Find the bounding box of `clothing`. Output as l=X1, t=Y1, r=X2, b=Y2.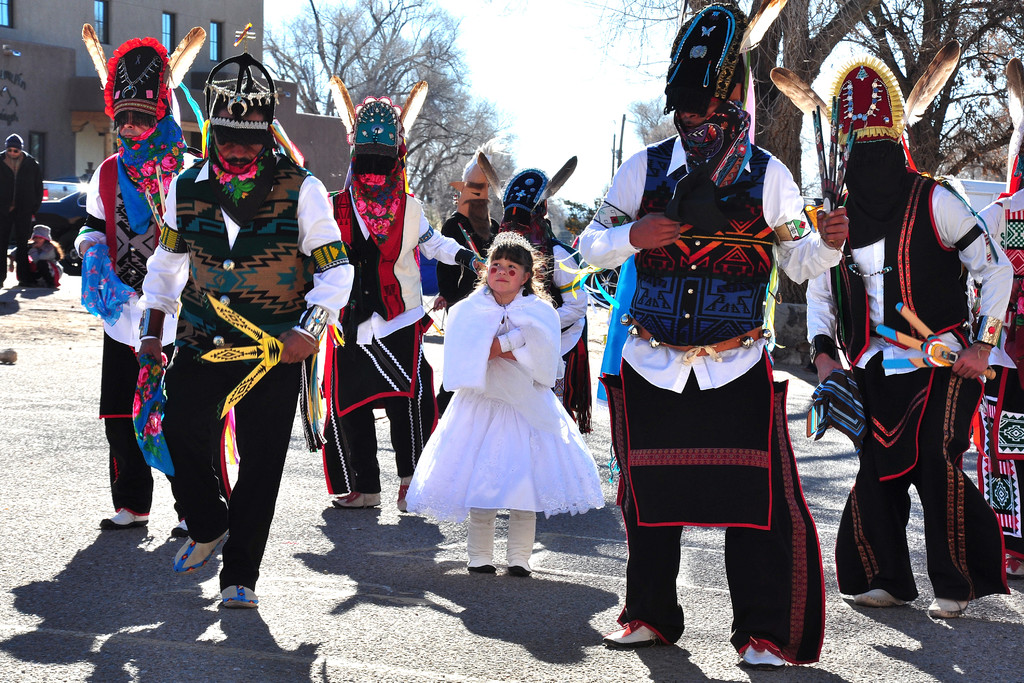
l=422, t=204, r=509, b=452.
